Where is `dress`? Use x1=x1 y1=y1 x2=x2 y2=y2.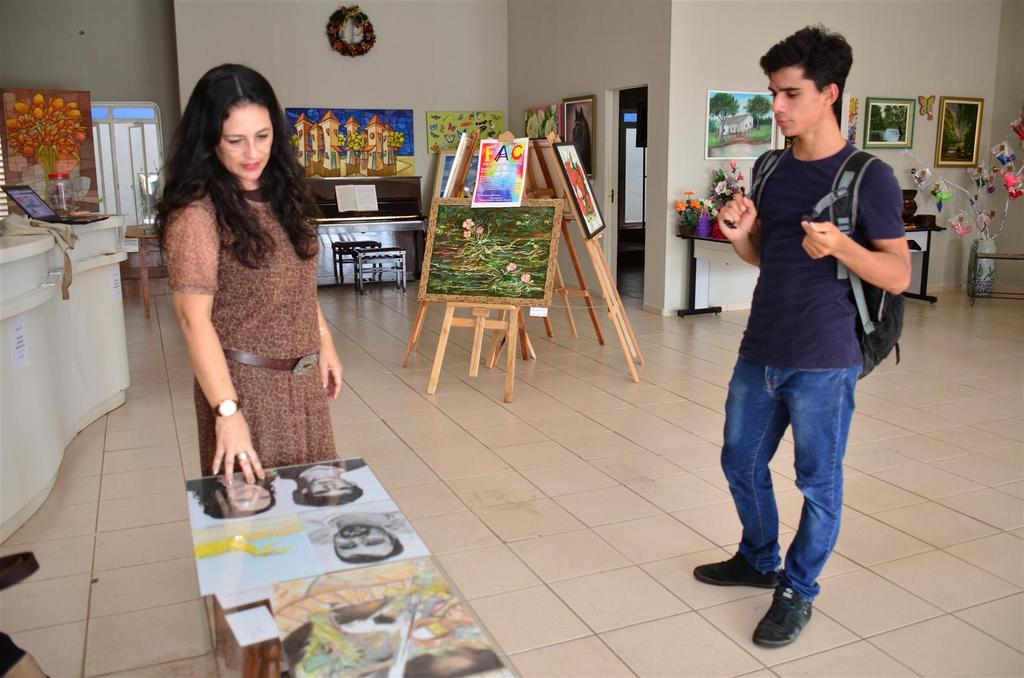
x1=156 y1=192 x2=335 y2=478.
